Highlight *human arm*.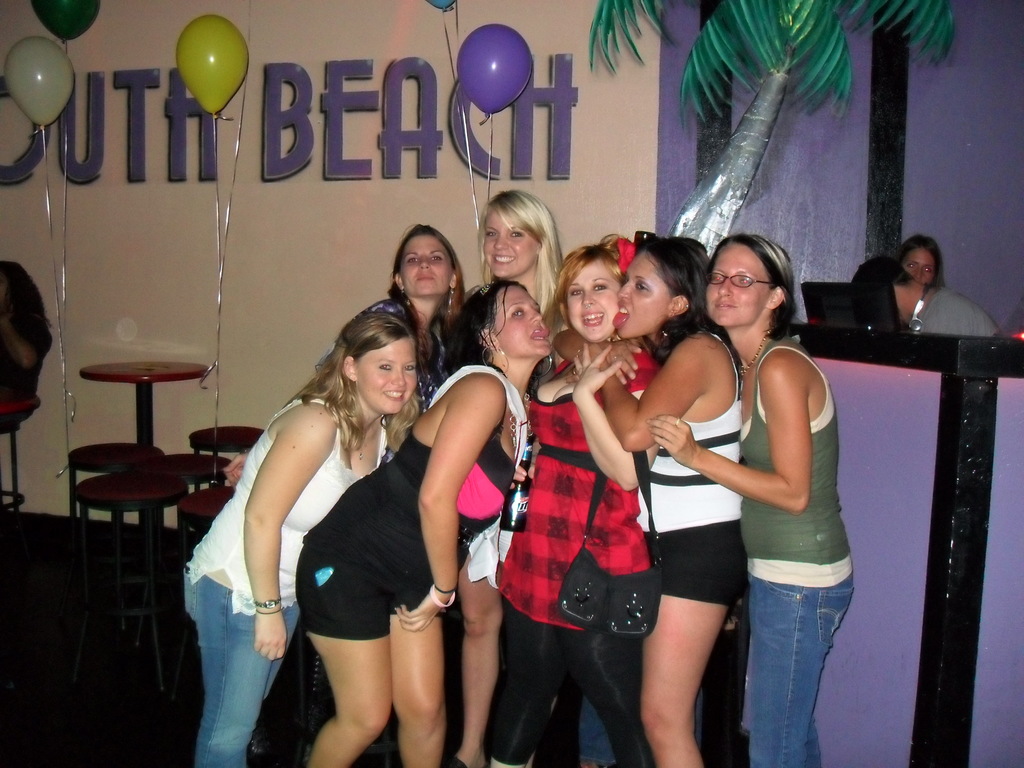
Highlighted region: 395,367,515,607.
